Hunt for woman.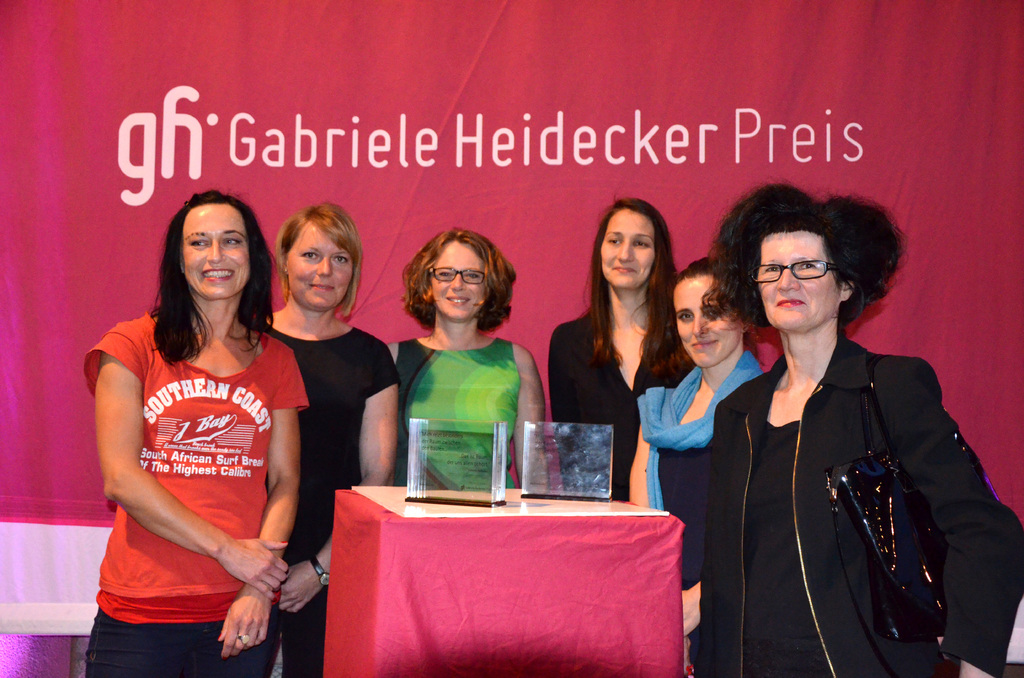
Hunted down at BBox(705, 186, 984, 674).
